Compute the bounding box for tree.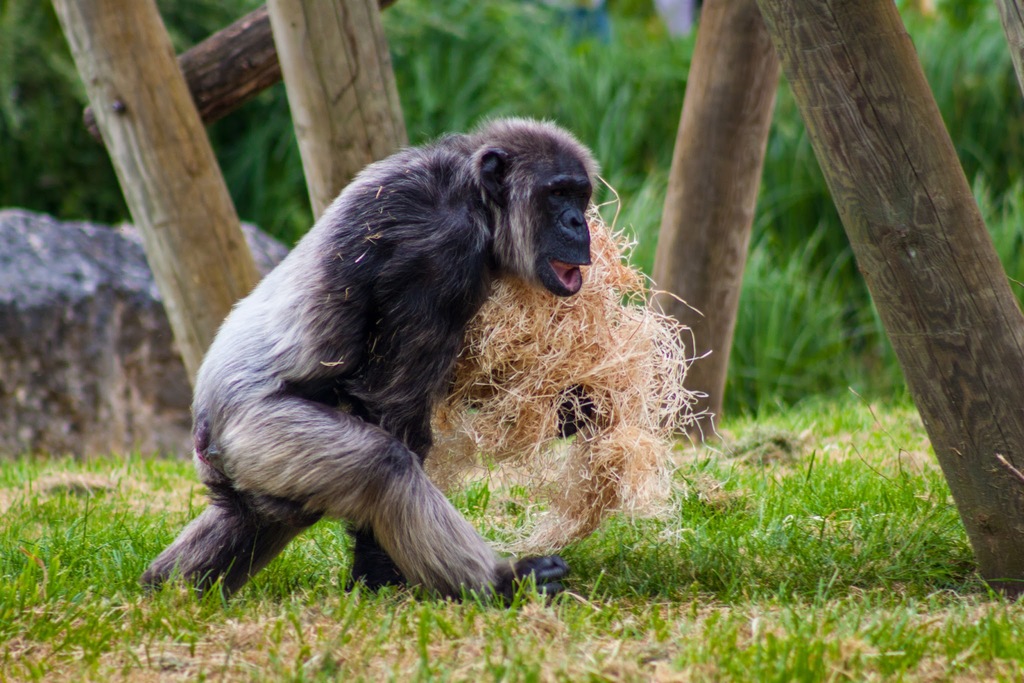
bbox(758, 2, 1023, 406).
